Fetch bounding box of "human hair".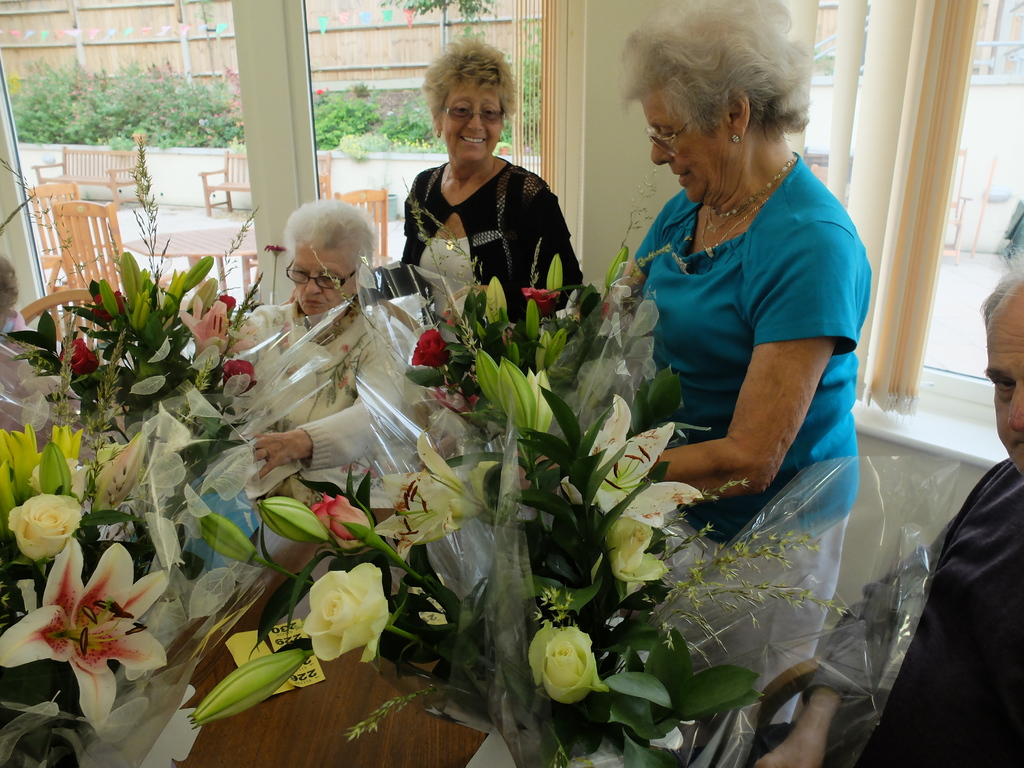
Bbox: detection(982, 247, 1023, 326).
